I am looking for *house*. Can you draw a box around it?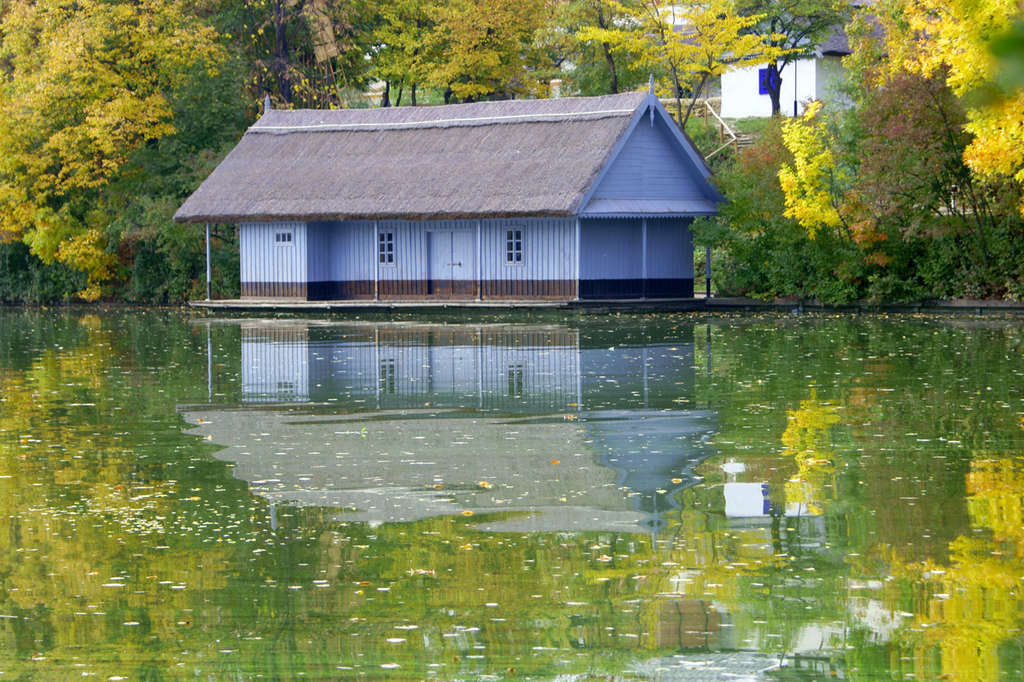
Sure, the bounding box is (706, 9, 878, 114).
